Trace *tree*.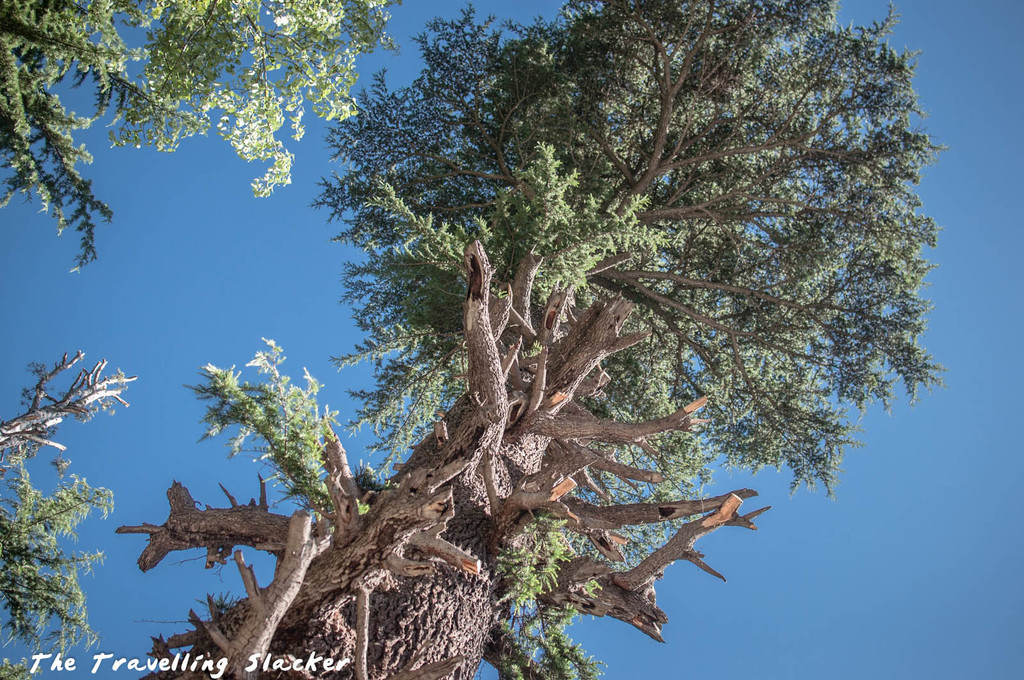
Traced to bbox(204, 0, 972, 635).
